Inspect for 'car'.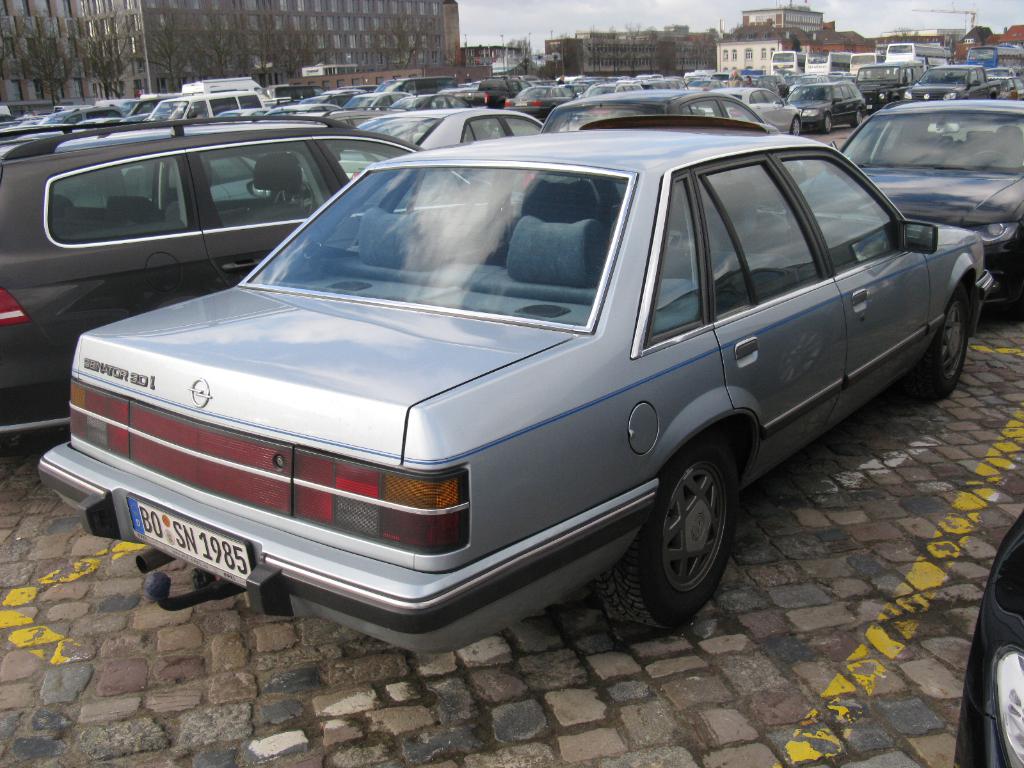
Inspection: [35, 116, 986, 656].
